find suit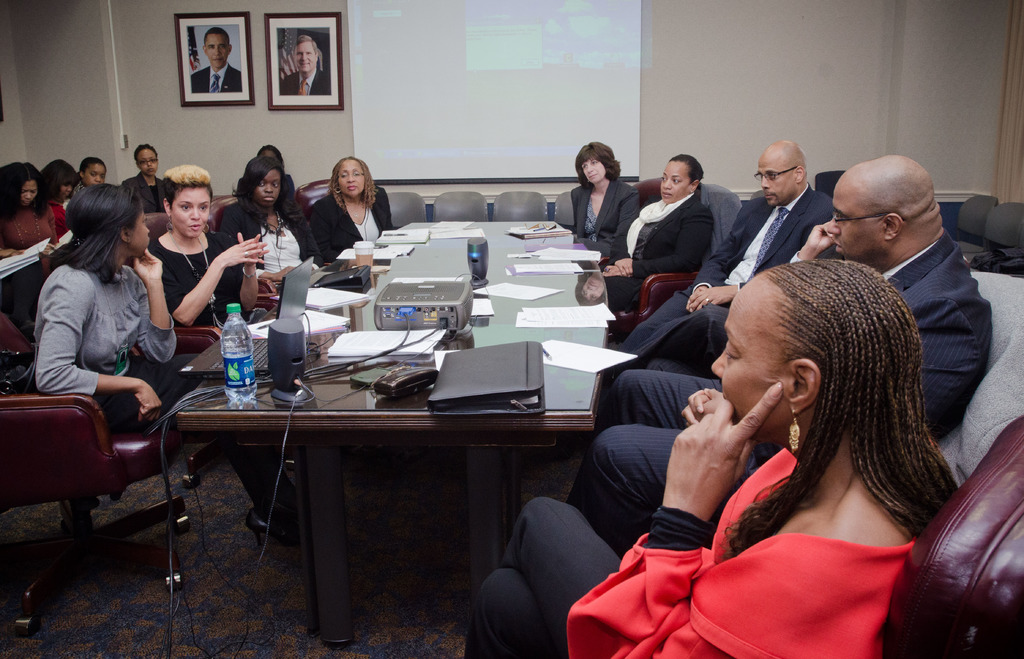
[x1=308, y1=184, x2=392, y2=261]
